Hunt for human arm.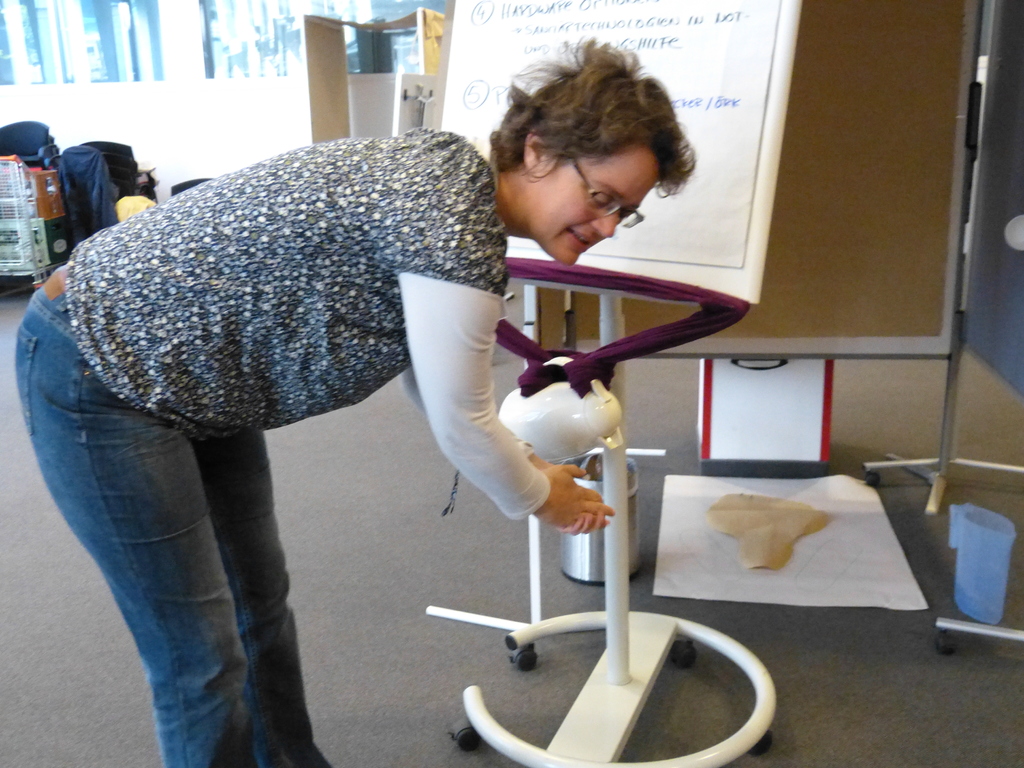
Hunted down at rect(400, 252, 611, 529).
